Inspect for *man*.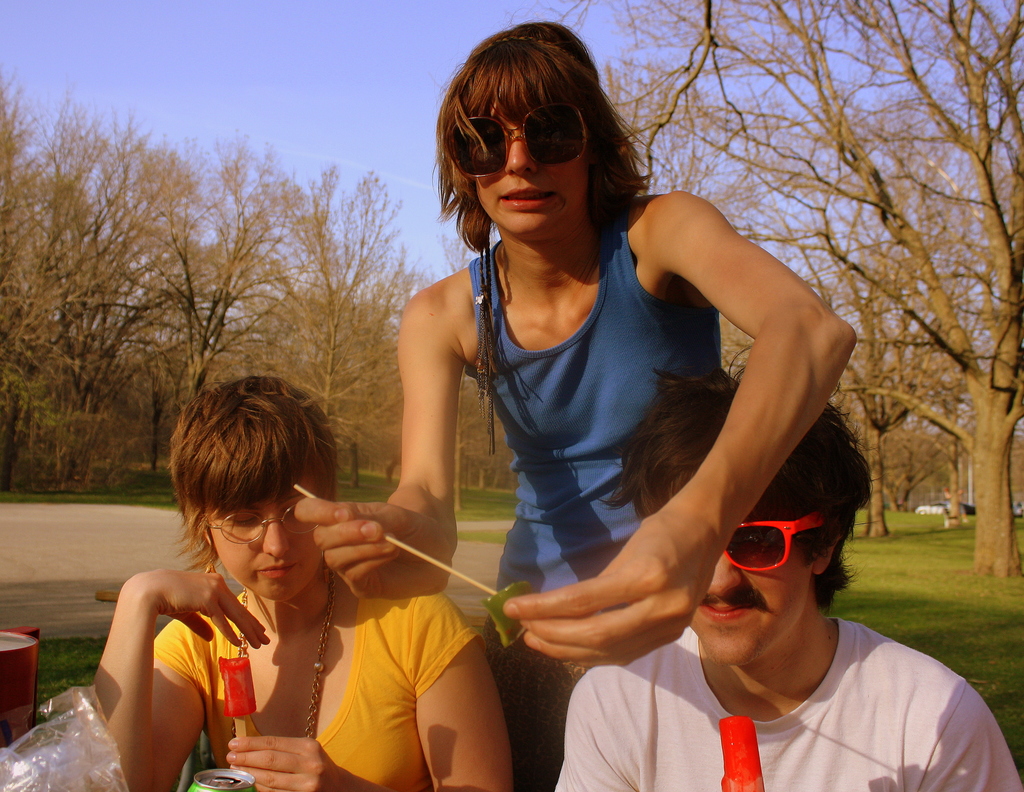
Inspection: select_region(475, 356, 989, 774).
